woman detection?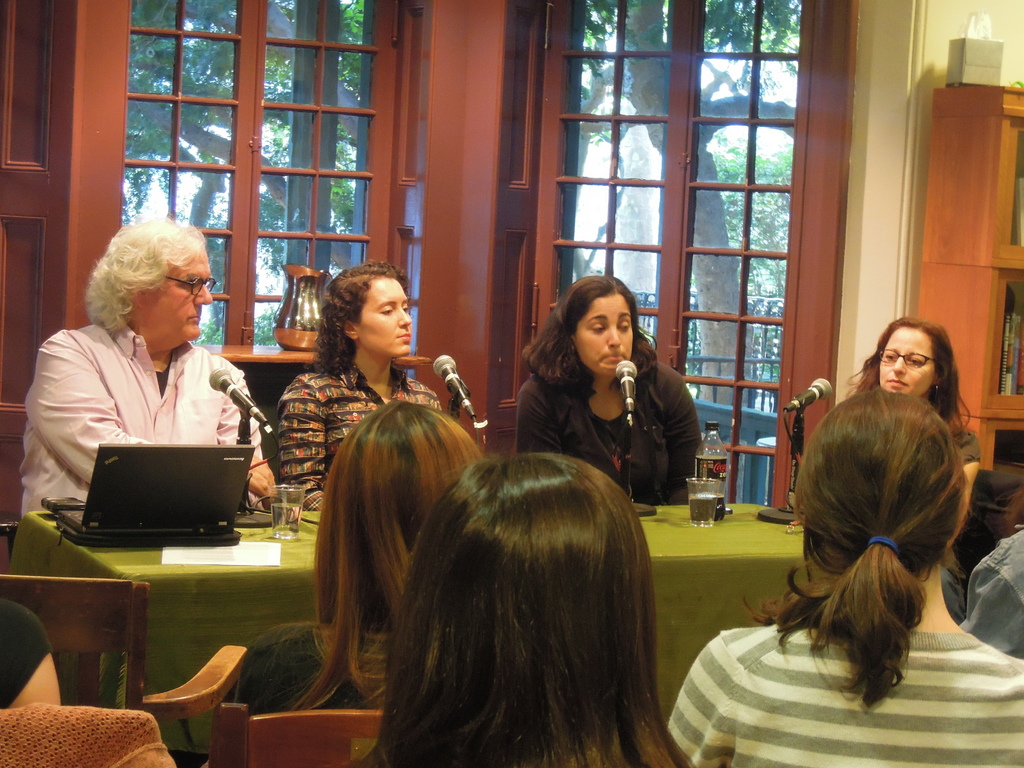
detection(852, 315, 981, 627)
